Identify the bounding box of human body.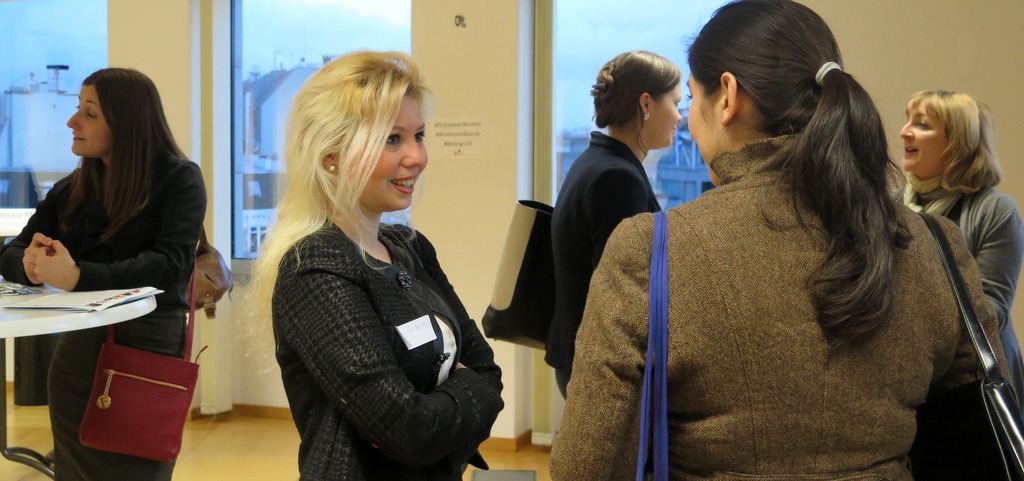
bbox=(273, 202, 509, 480).
